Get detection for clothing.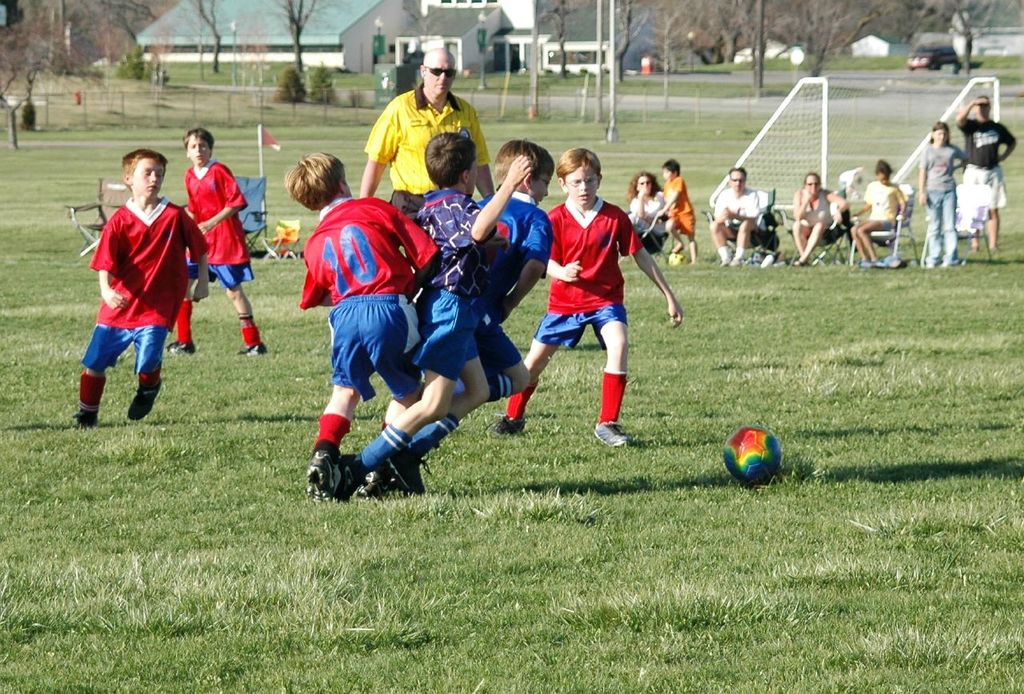
Detection: [284, 82, 638, 399].
